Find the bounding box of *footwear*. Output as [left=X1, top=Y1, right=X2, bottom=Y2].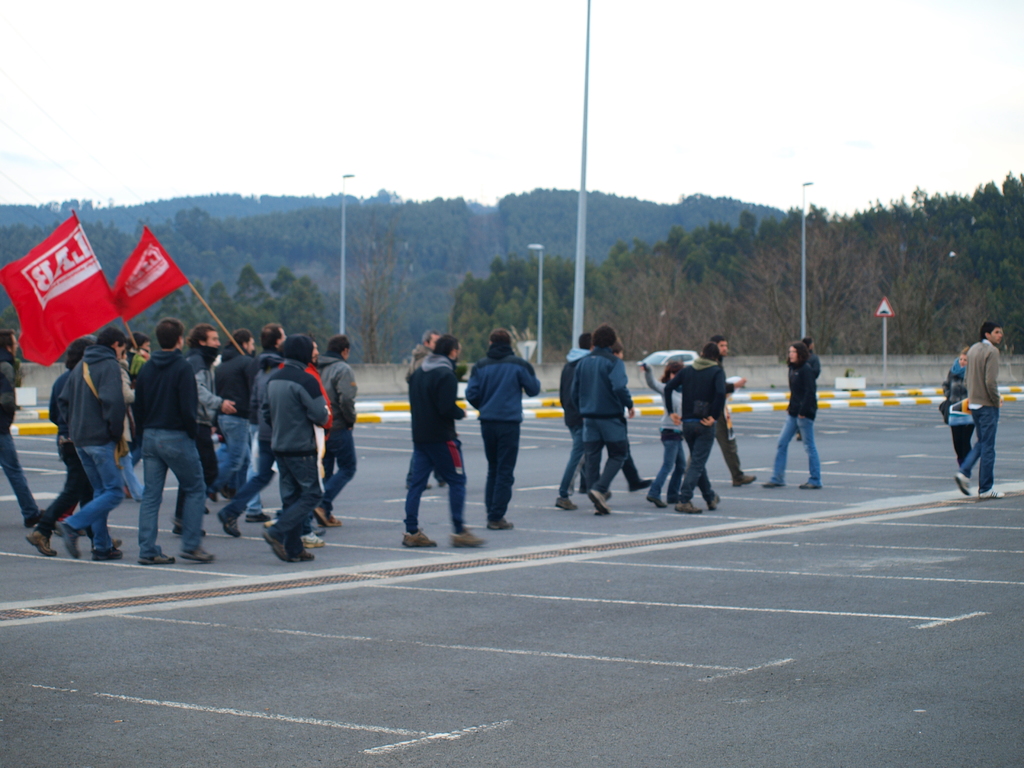
[left=951, top=472, right=971, bottom=500].
